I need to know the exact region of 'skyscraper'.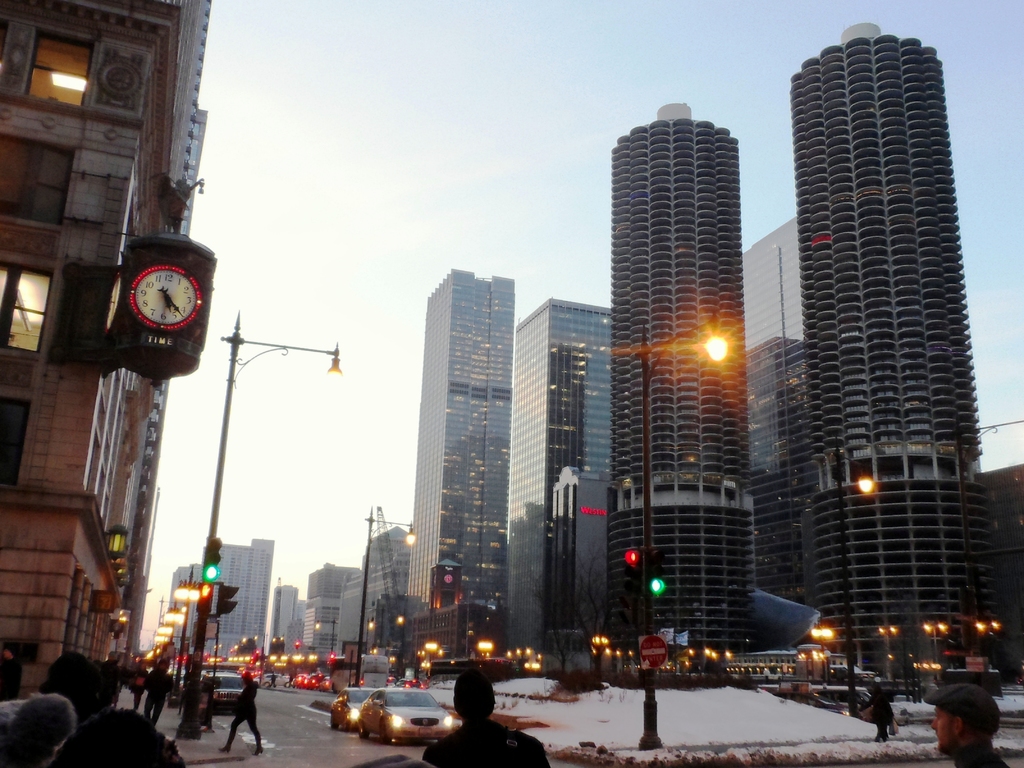
Region: locate(382, 216, 550, 687).
